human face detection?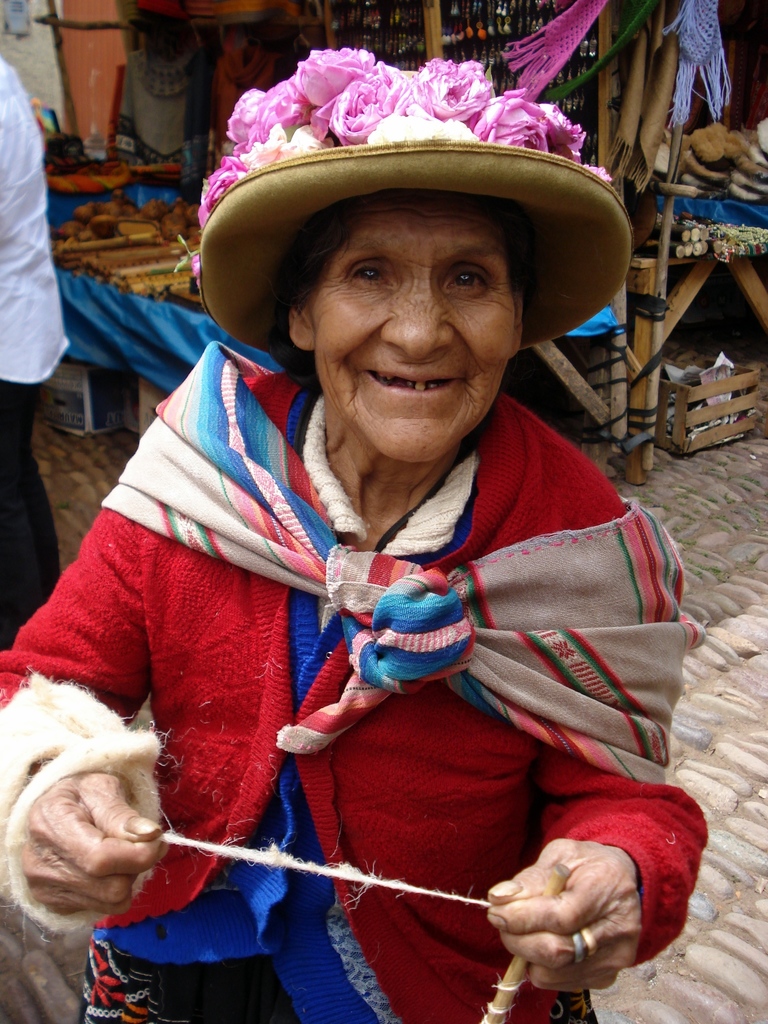
(left=305, top=193, right=514, bottom=465)
